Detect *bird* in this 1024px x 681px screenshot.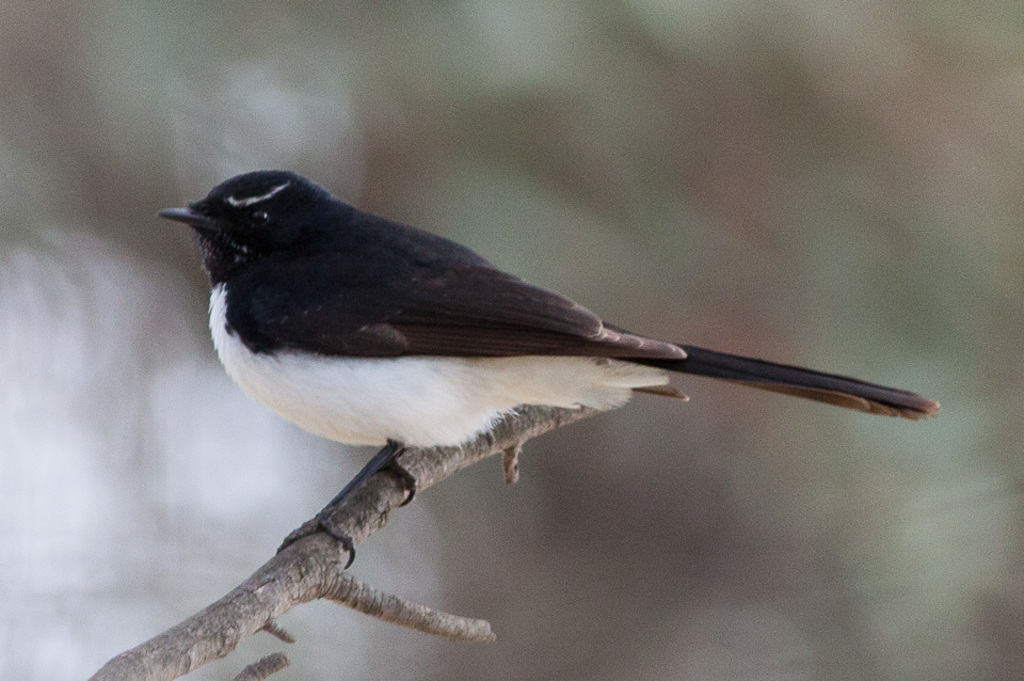
Detection: select_region(139, 155, 923, 591).
